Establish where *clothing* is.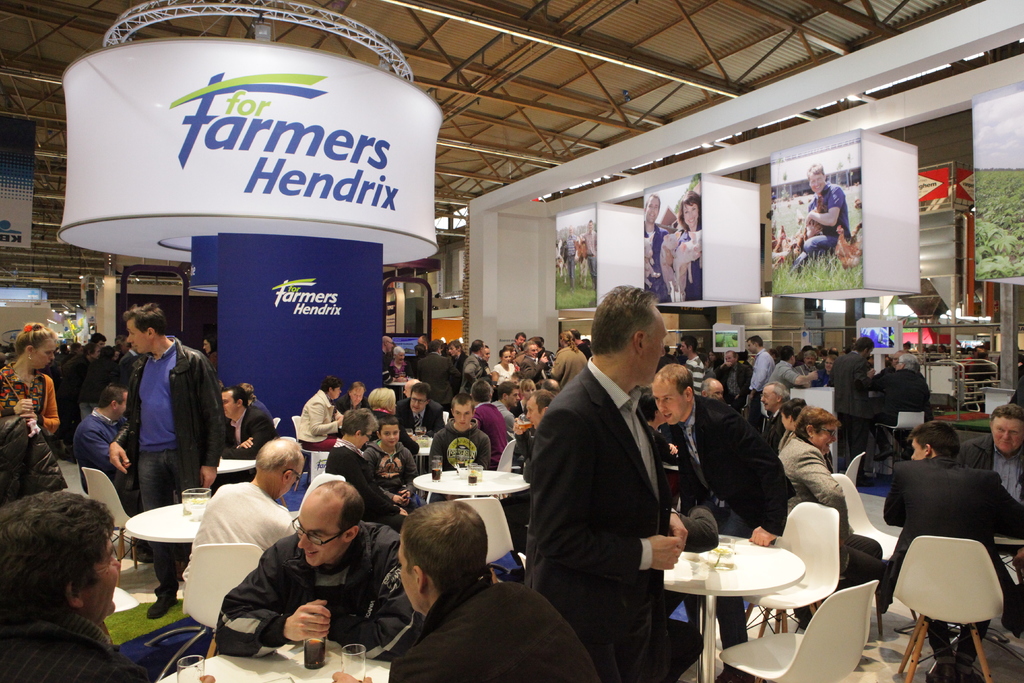
Established at box=[579, 227, 594, 290].
